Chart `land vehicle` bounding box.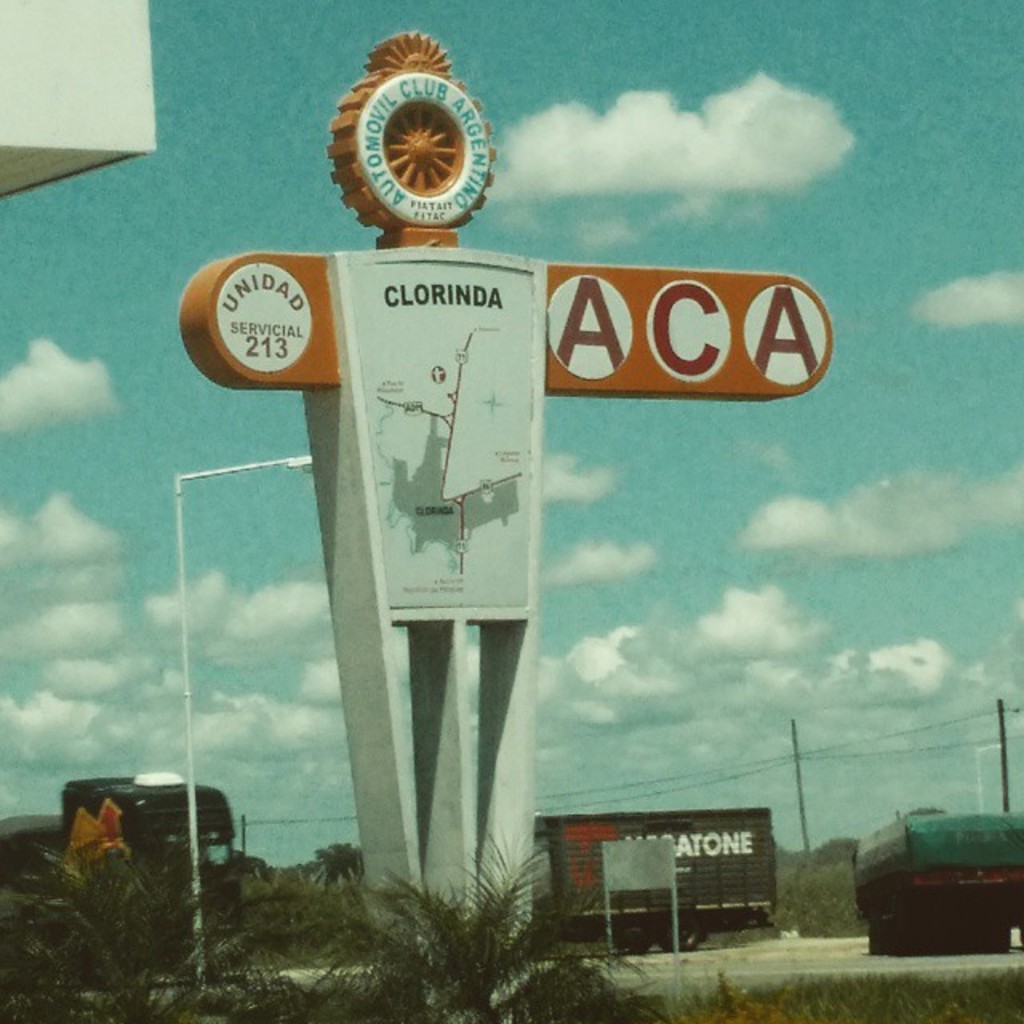
Charted: {"left": 0, "top": 768, "right": 245, "bottom": 962}.
